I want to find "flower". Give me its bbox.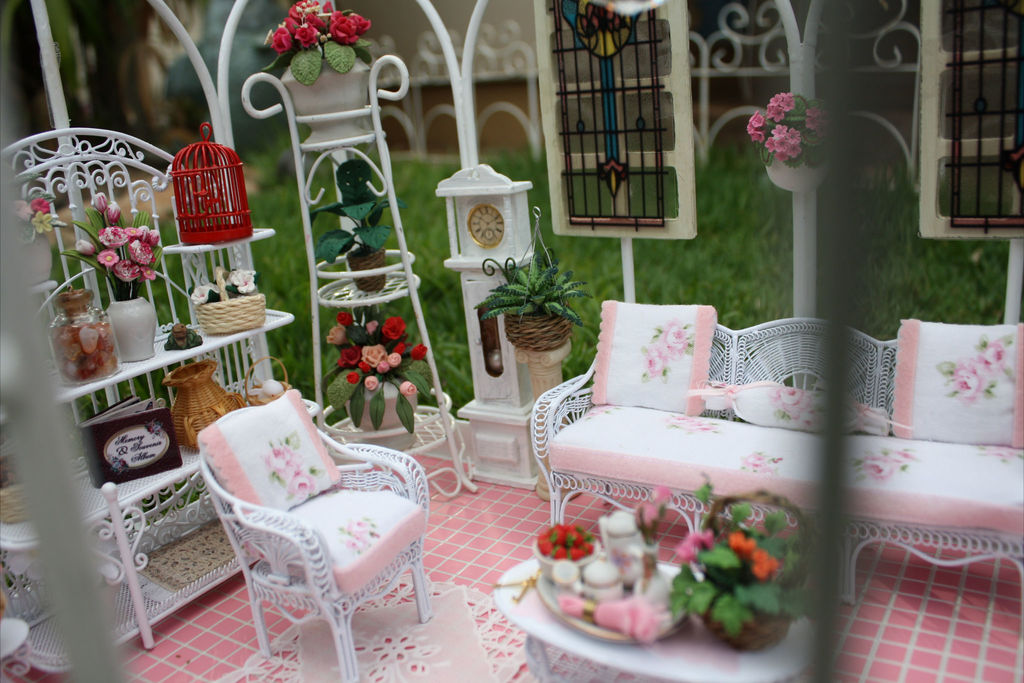
<box>657,317,694,359</box>.
